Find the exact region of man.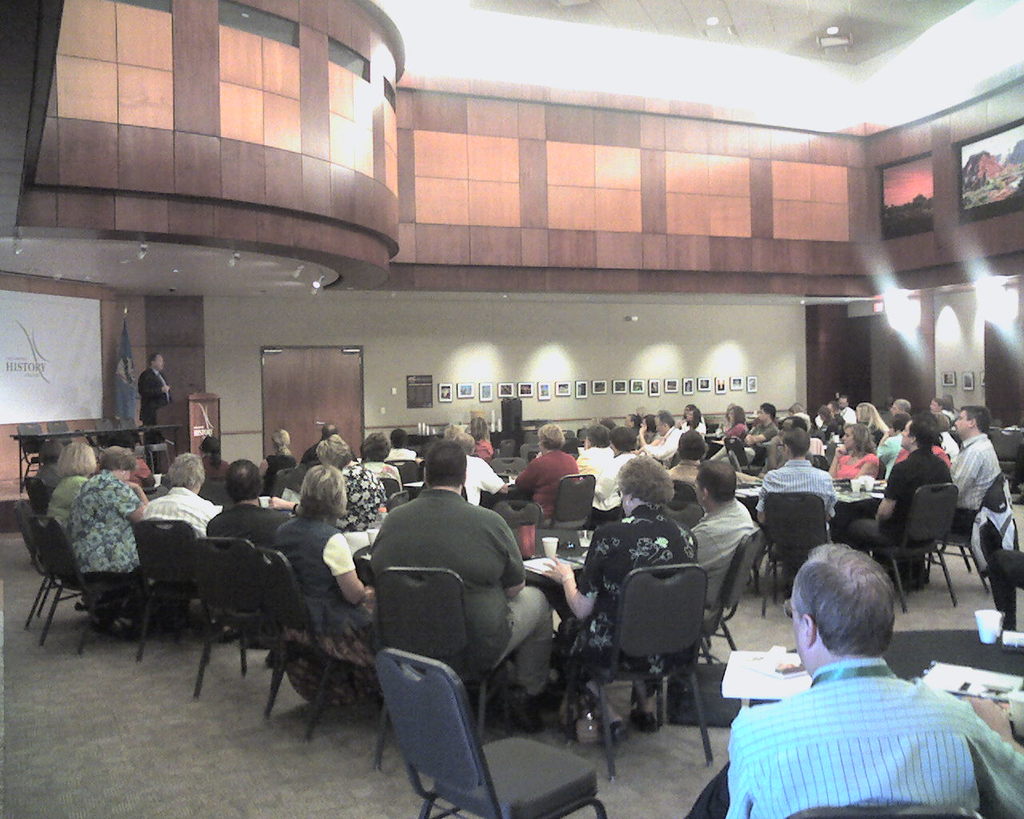
Exact region: BBox(145, 452, 215, 540).
